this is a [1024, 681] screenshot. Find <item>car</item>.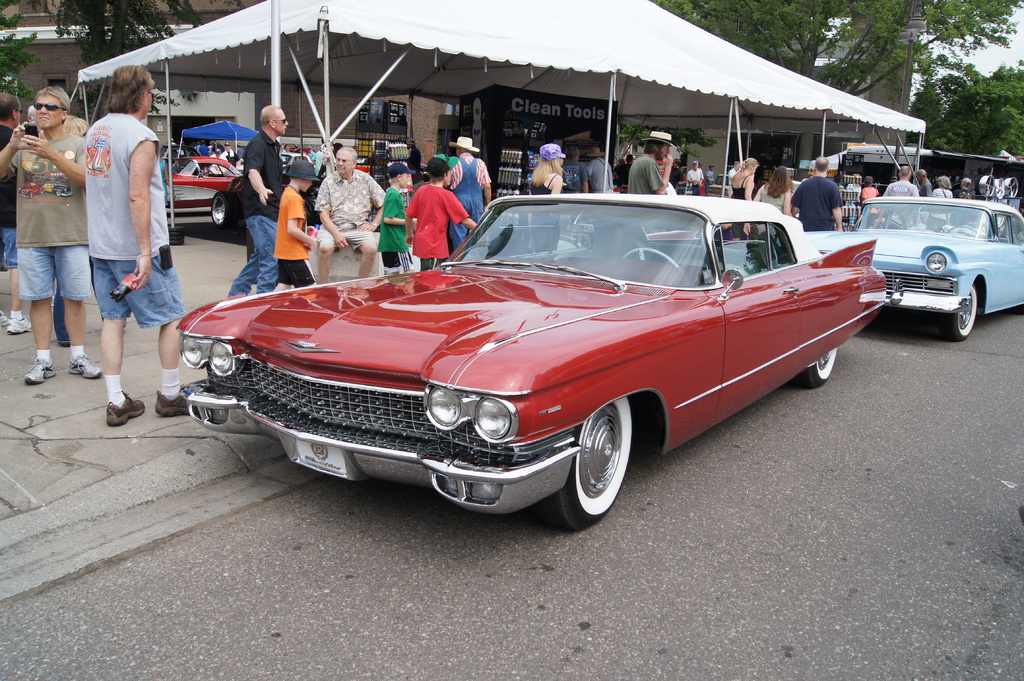
Bounding box: <box>168,148,247,230</box>.
